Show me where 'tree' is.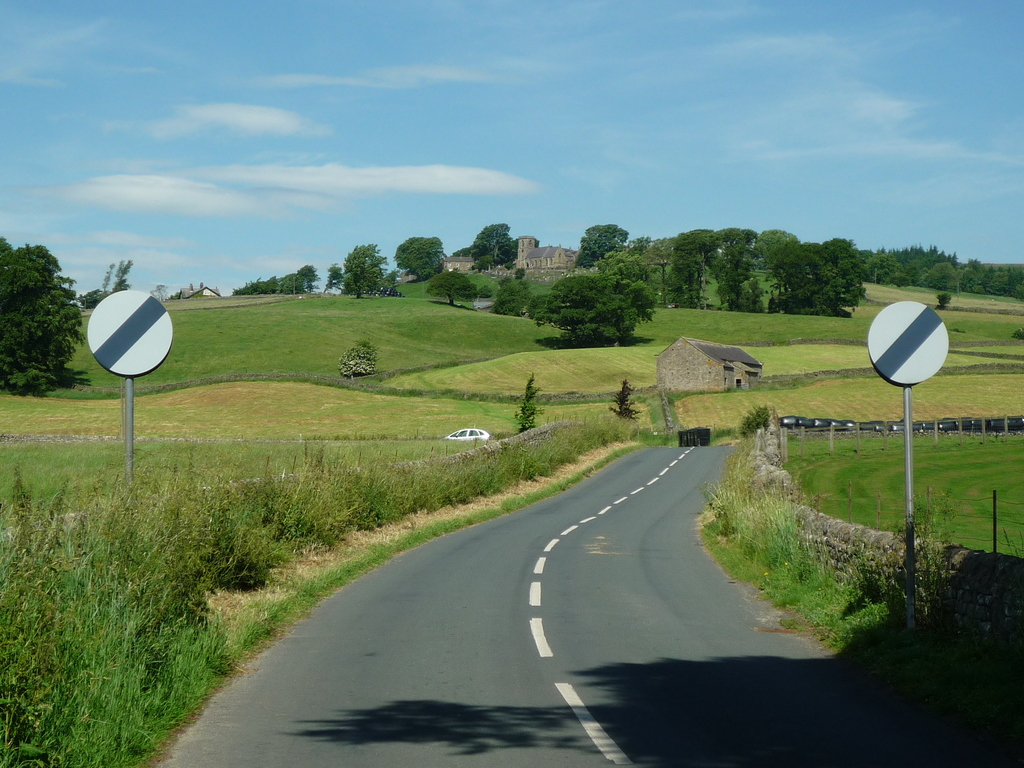
'tree' is at 218, 273, 312, 293.
